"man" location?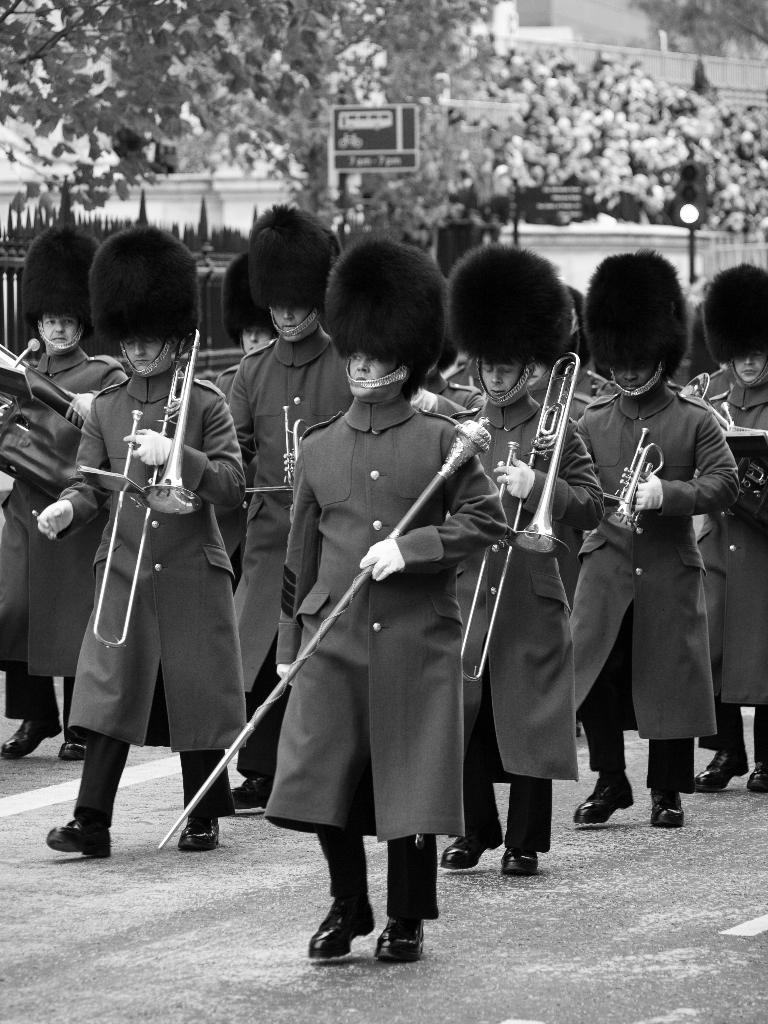
box(567, 244, 732, 842)
